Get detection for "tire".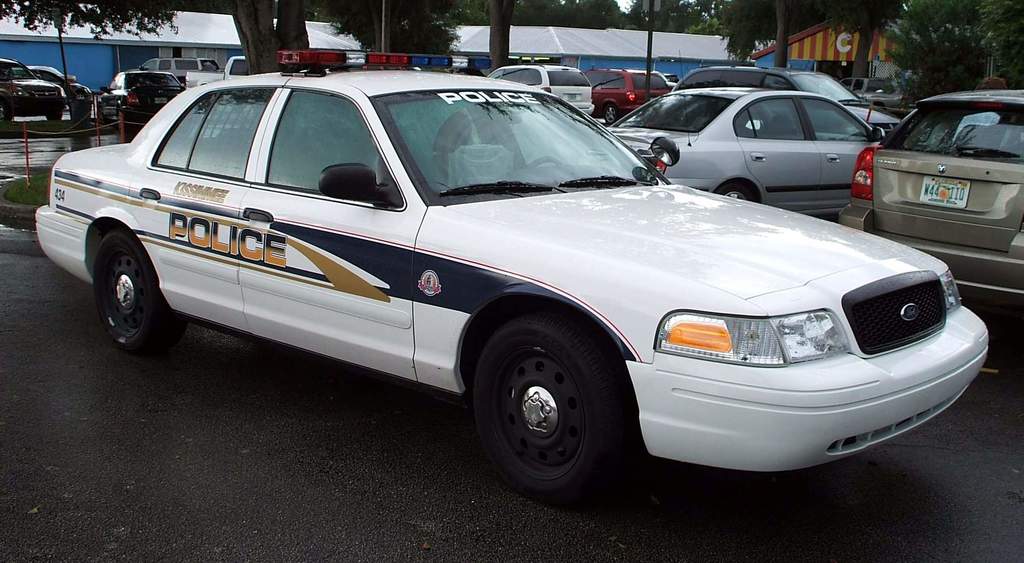
Detection: <region>0, 114, 10, 125</region>.
